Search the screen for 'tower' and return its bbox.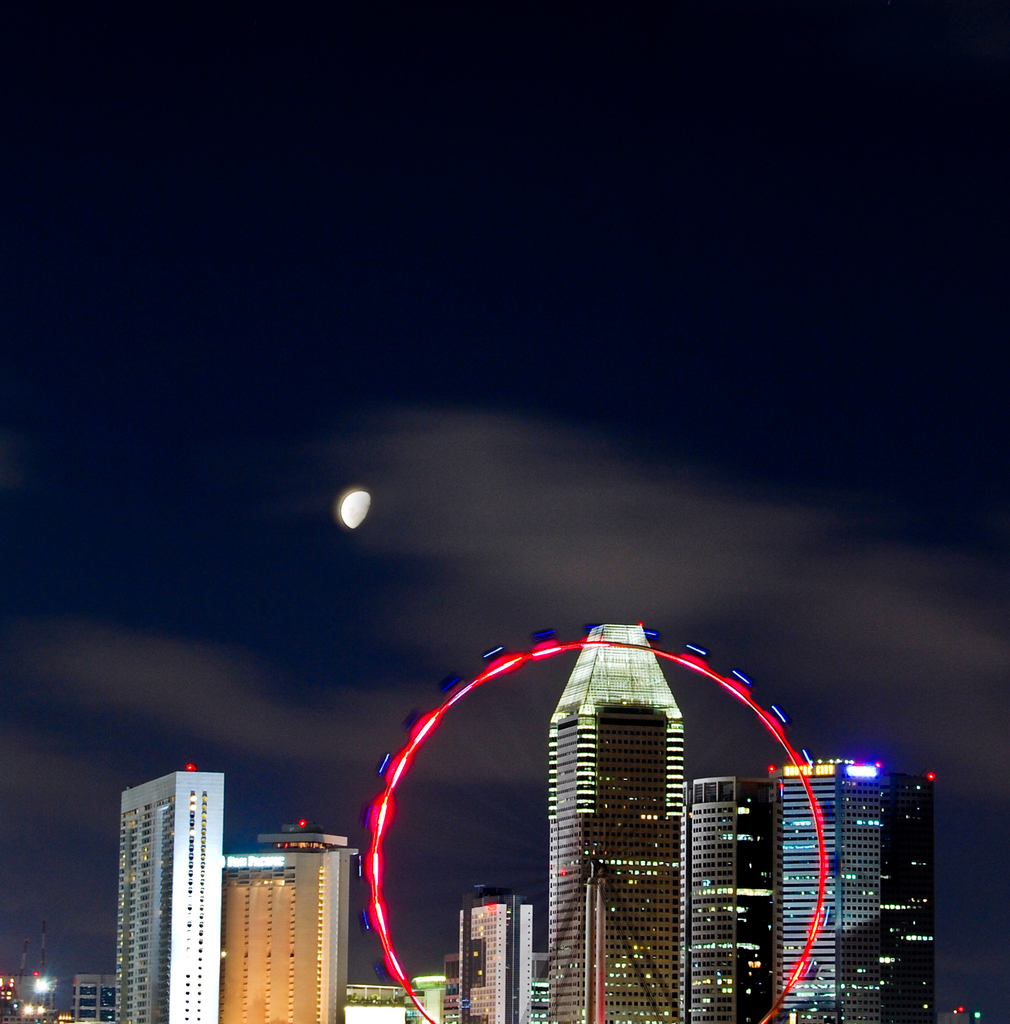
Found: 226 844 334 1023.
